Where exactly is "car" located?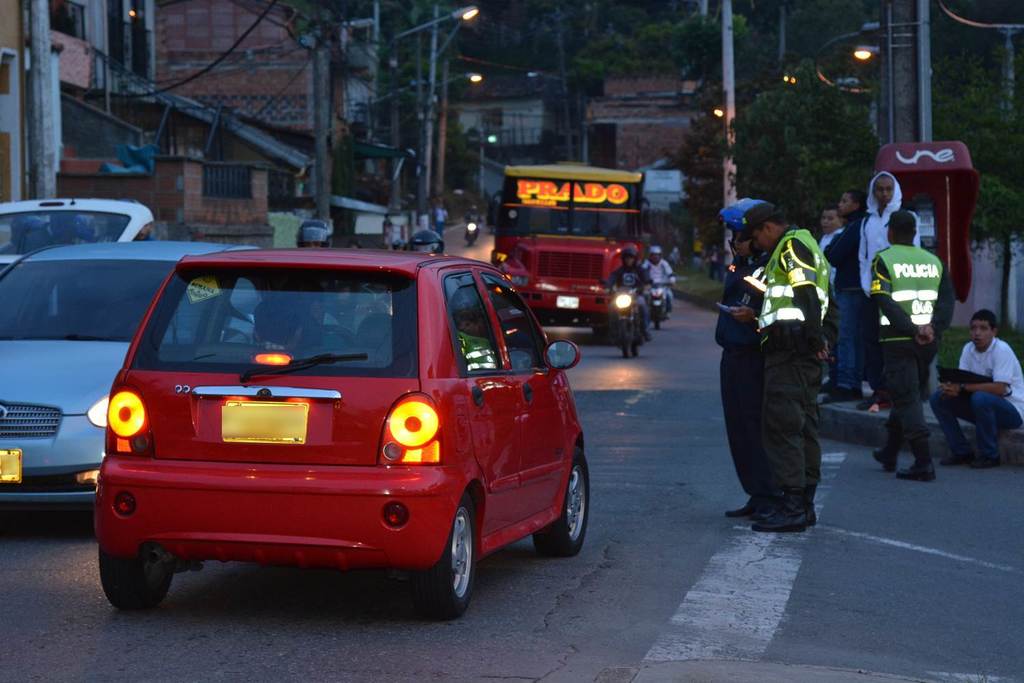
Its bounding box is pyautogui.locateOnScreen(83, 234, 591, 624).
